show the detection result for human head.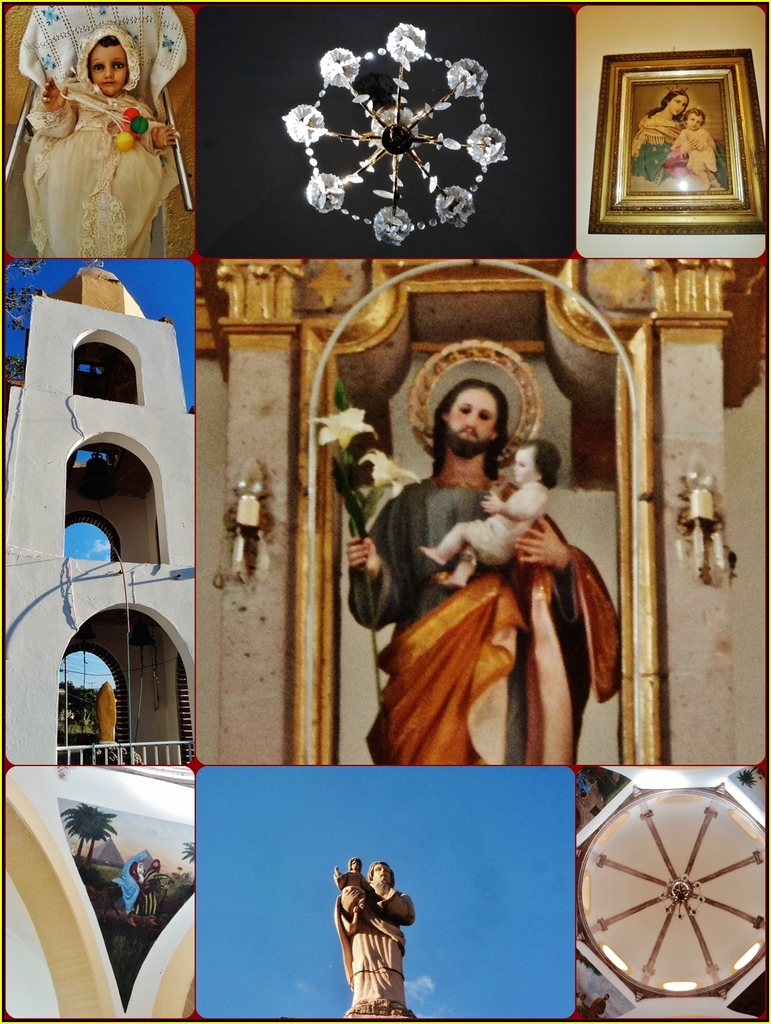
pyautogui.locateOnScreen(431, 373, 505, 456).
